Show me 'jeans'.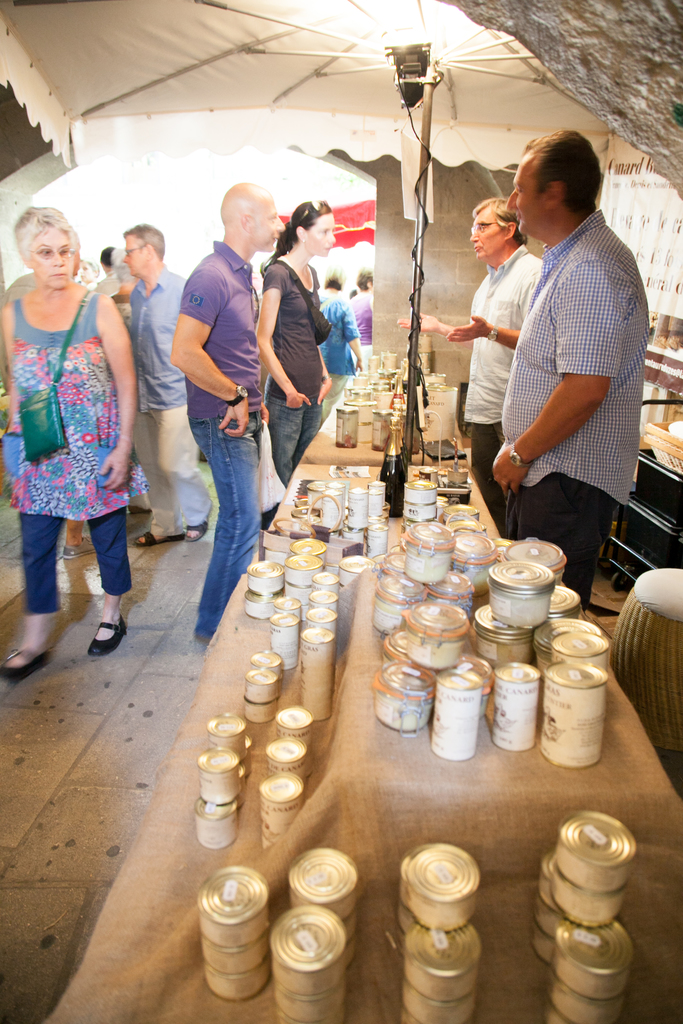
'jeans' is here: bbox=[183, 391, 271, 638].
